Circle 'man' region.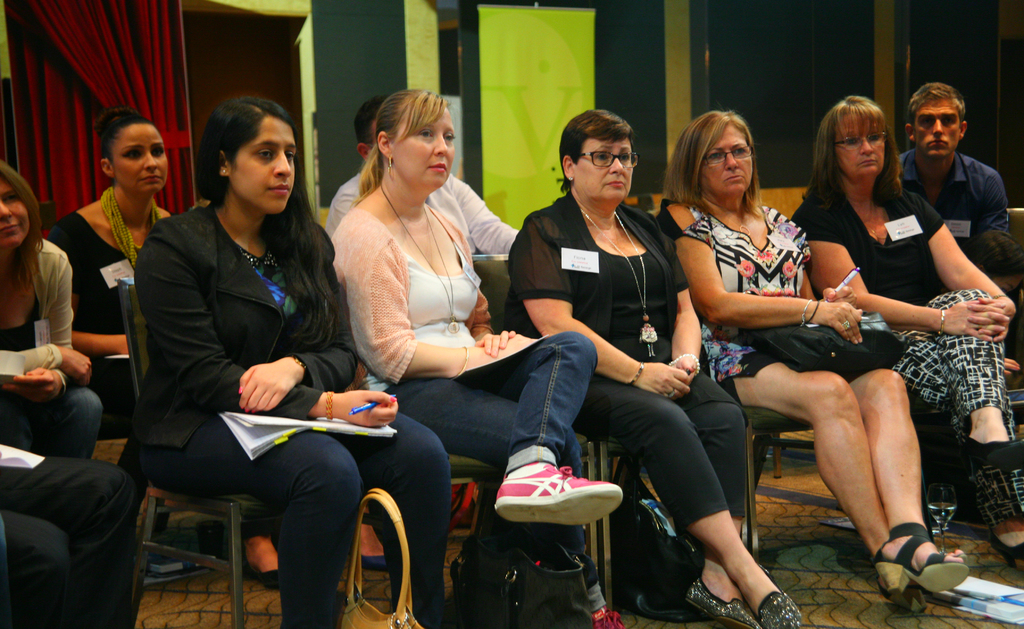
Region: (left=330, top=94, right=518, bottom=252).
